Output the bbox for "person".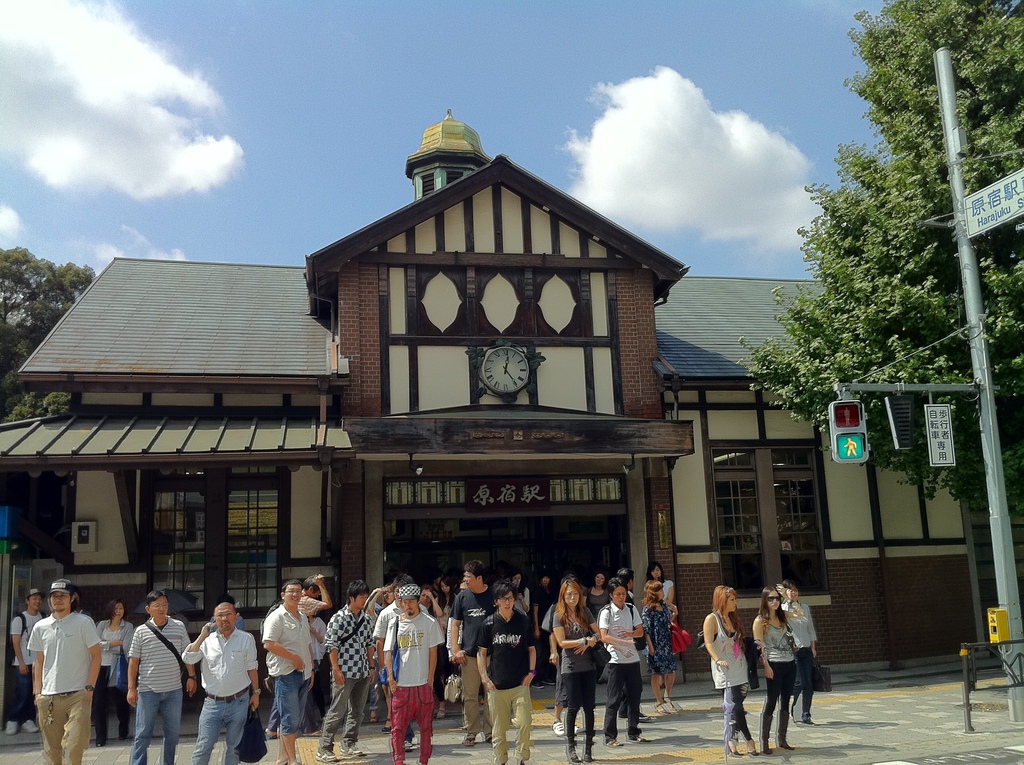
<box>699,572,756,758</box>.
